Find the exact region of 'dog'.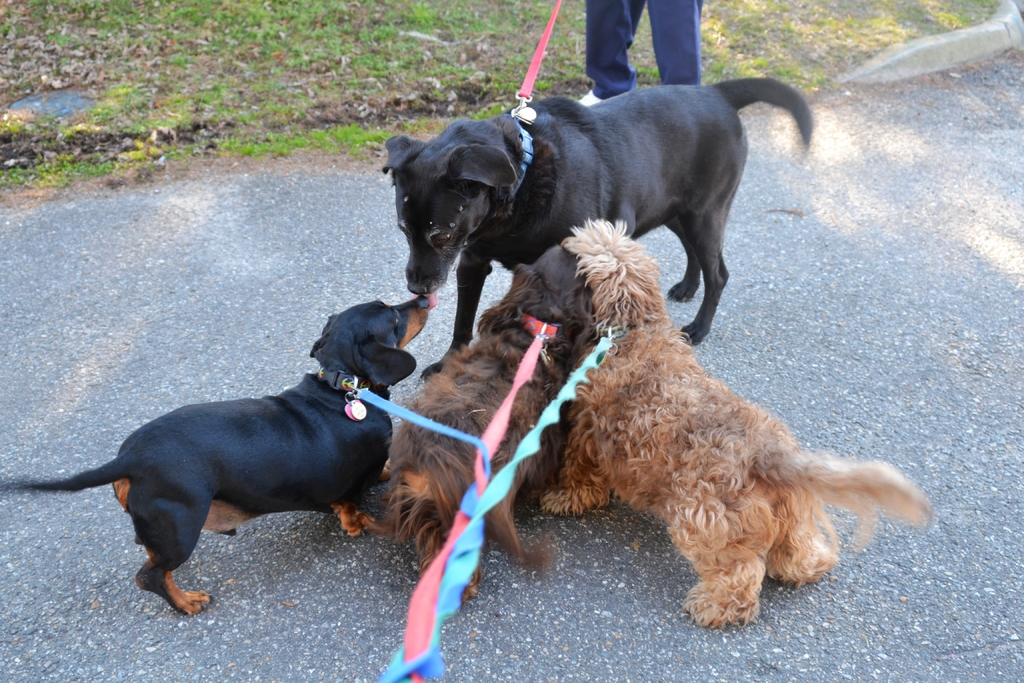
Exact region: <region>374, 251, 614, 607</region>.
